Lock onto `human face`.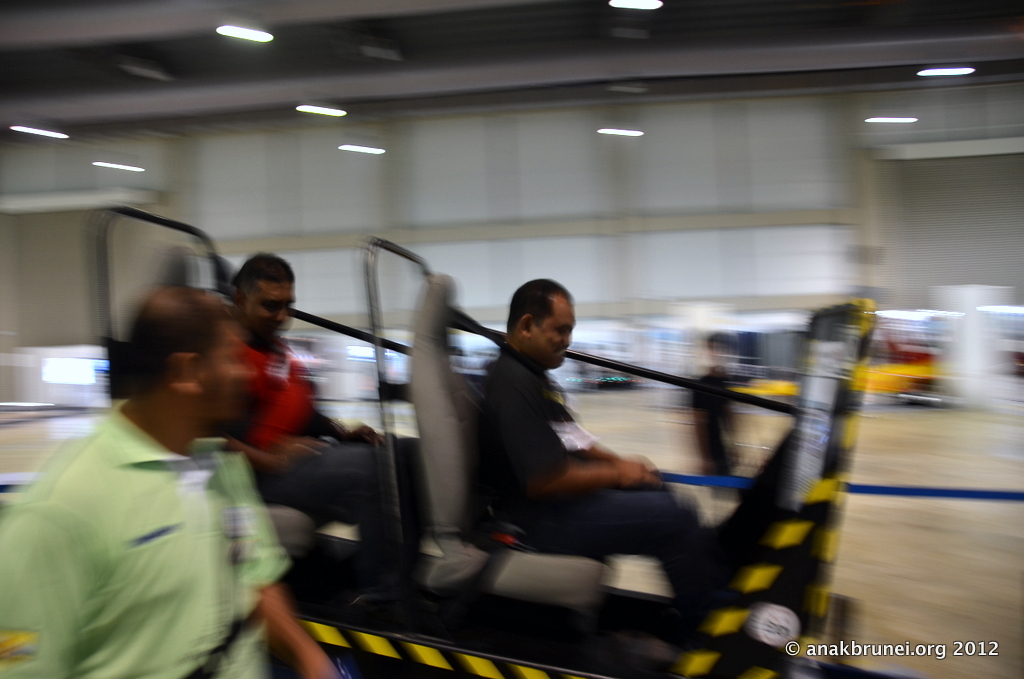
Locked: x1=244, y1=280, x2=299, y2=338.
